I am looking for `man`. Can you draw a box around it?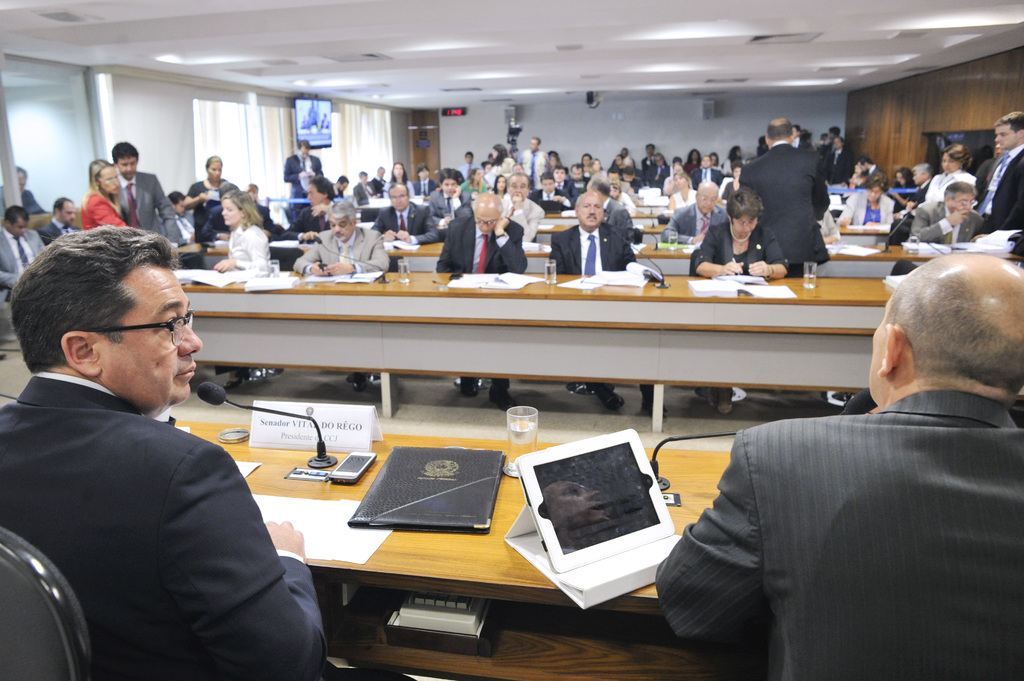
Sure, the bounding box is x1=295, y1=198, x2=390, y2=276.
